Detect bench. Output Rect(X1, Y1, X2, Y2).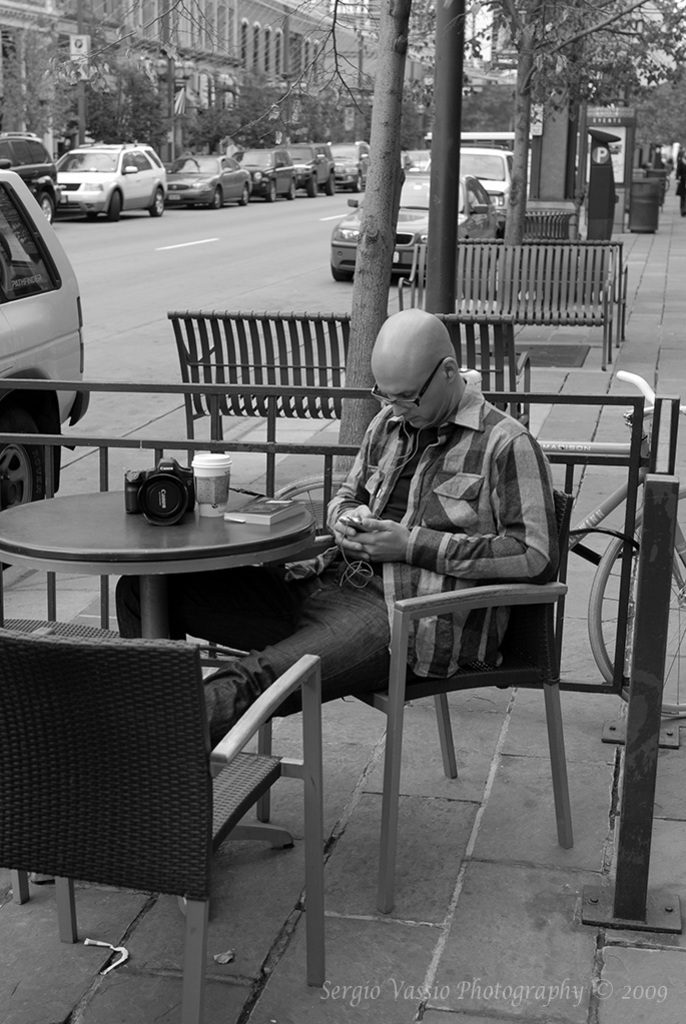
Rect(166, 308, 530, 464).
